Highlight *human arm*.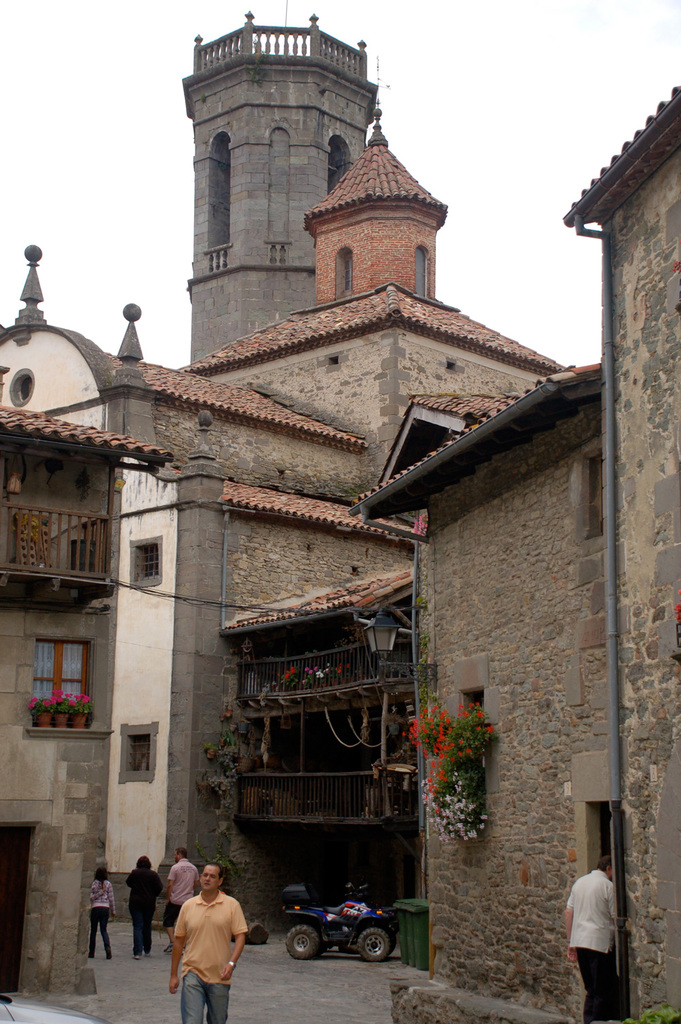
Highlighted region: <box>214,897,251,981</box>.
